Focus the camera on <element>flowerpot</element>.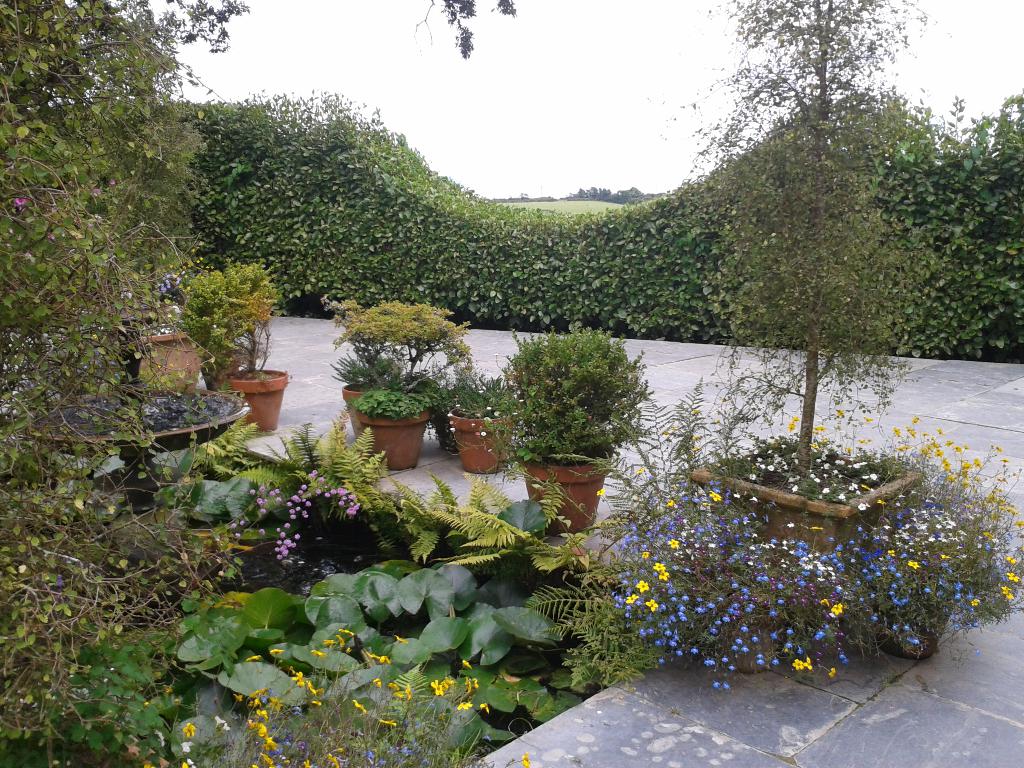
Focus region: [x1=94, y1=300, x2=172, y2=368].
